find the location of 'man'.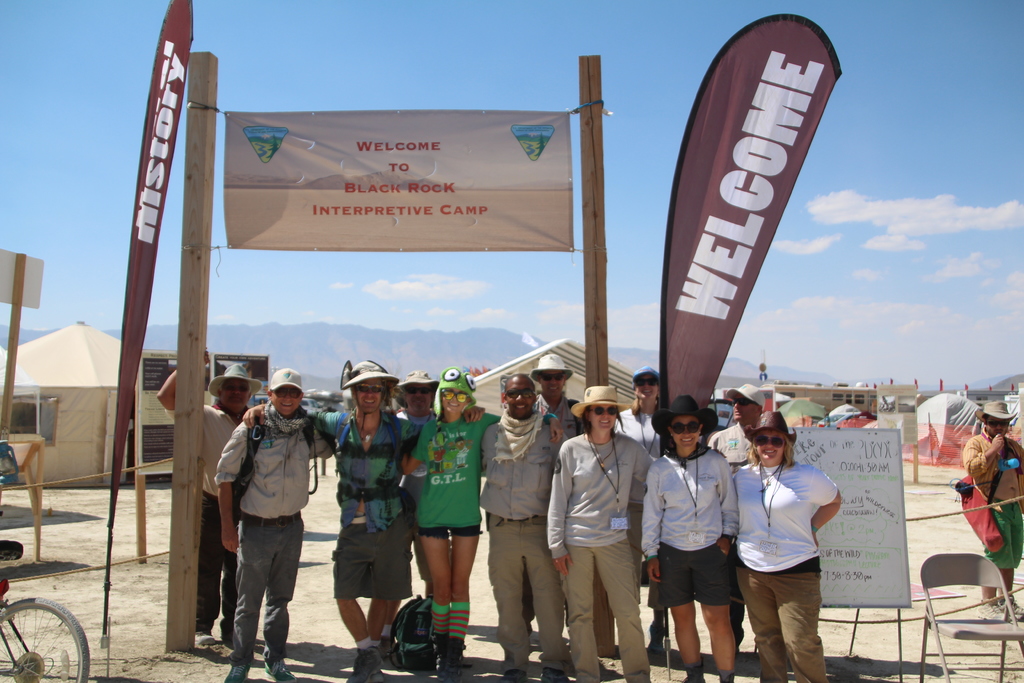
Location: 708:383:766:659.
